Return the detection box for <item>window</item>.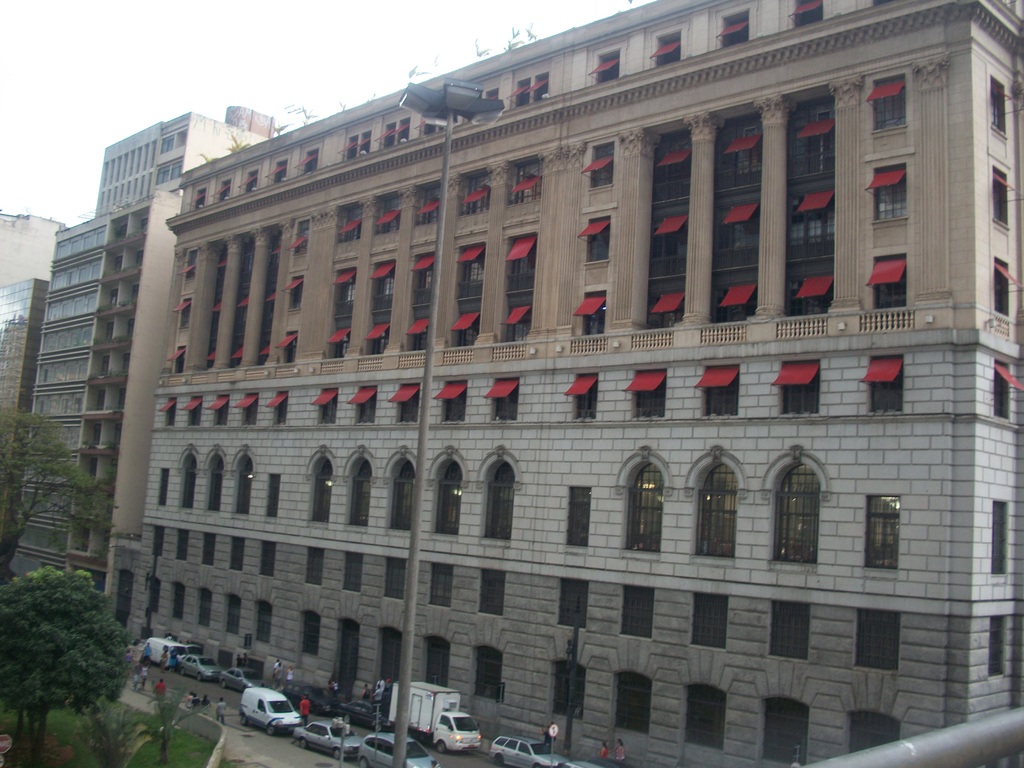
select_region(597, 48, 618, 80).
